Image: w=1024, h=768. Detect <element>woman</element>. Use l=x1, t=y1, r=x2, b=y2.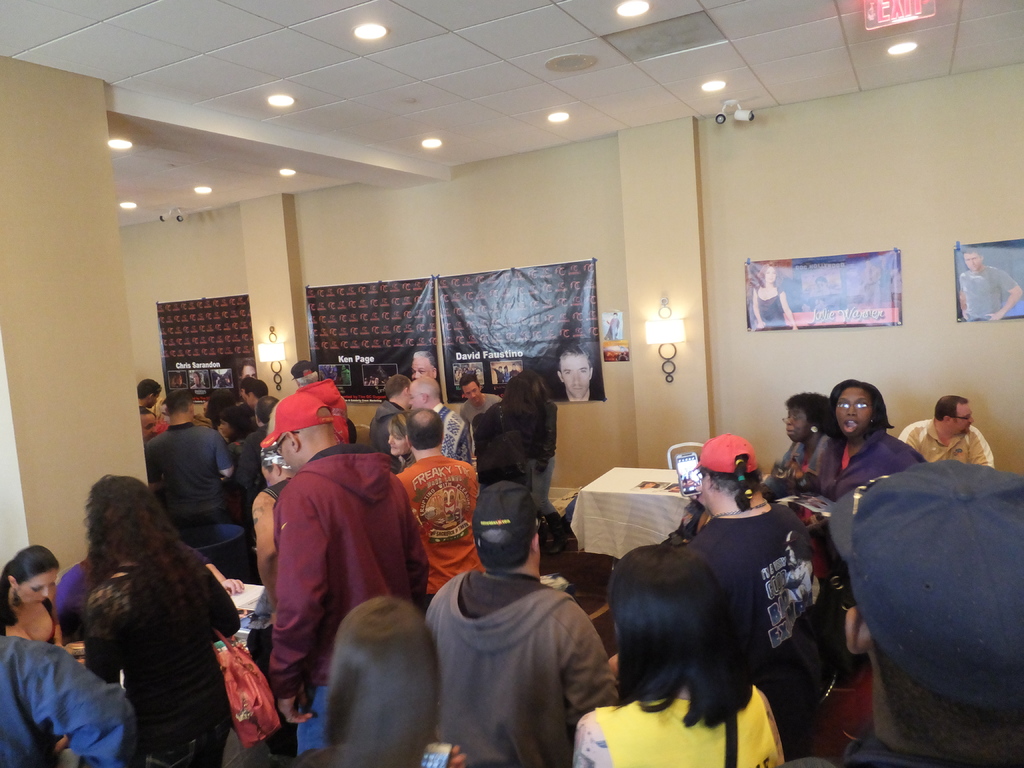
l=205, t=388, r=235, b=431.
